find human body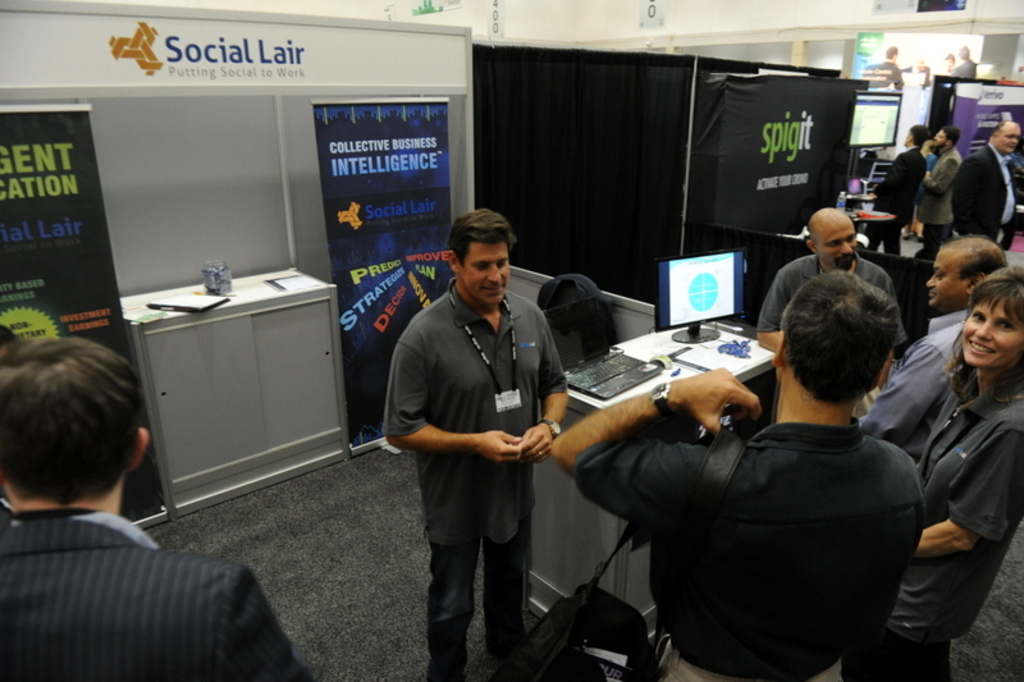
859,59,904,91
